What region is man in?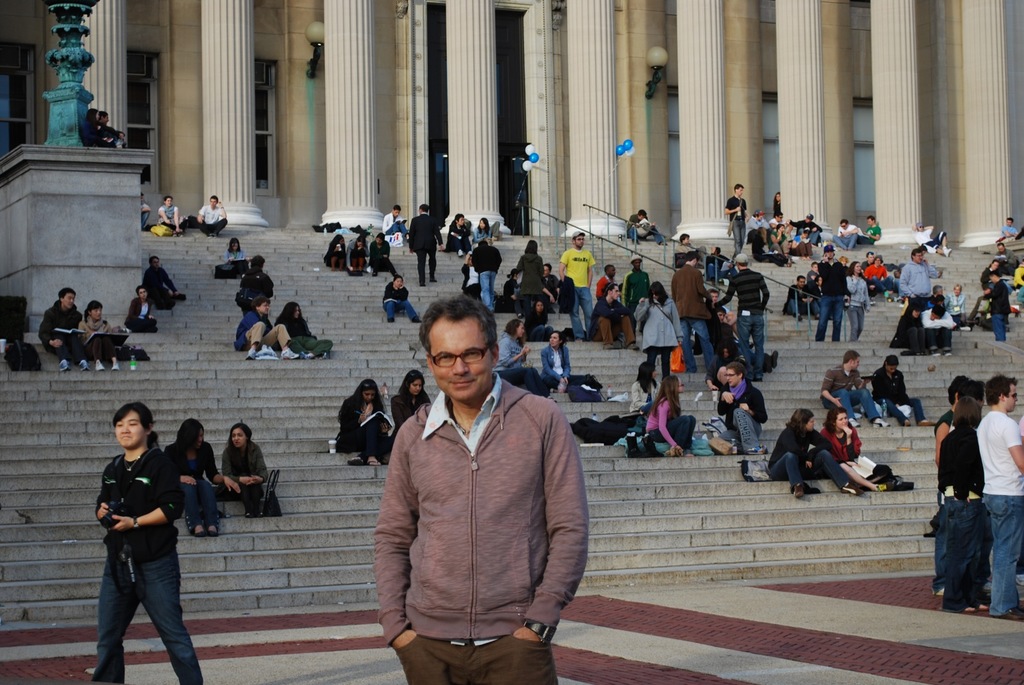
locate(819, 349, 891, 435).
